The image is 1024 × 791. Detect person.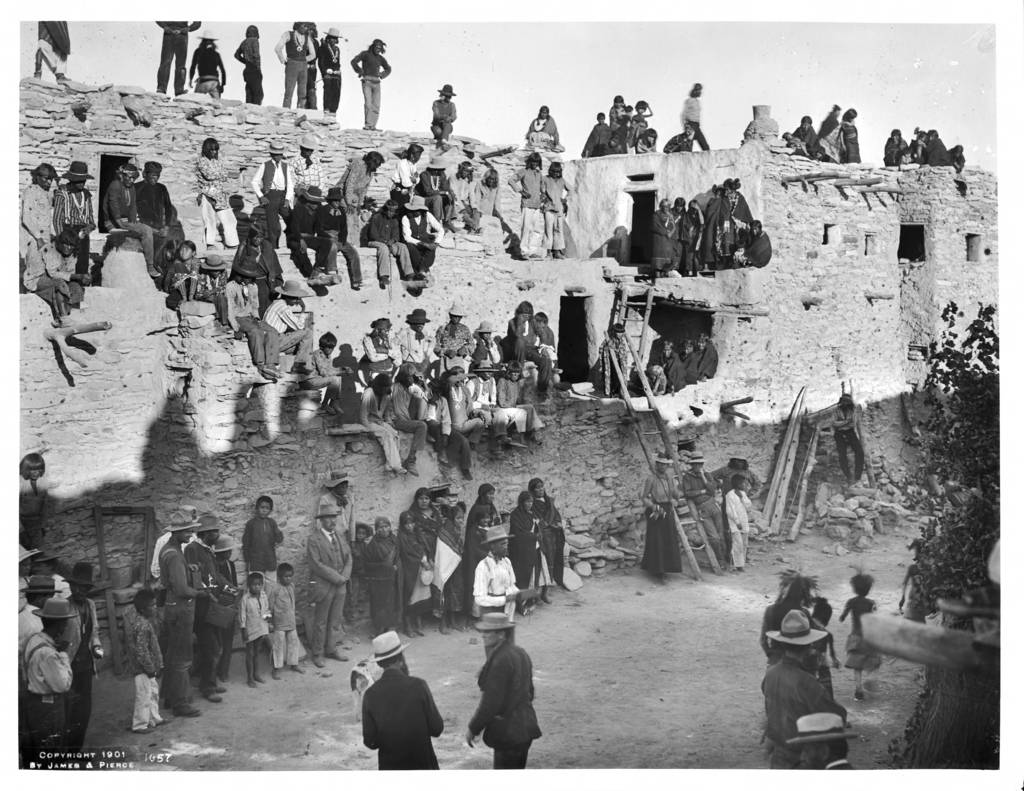
Detection: l=508, t=148, r=544, b=255.
